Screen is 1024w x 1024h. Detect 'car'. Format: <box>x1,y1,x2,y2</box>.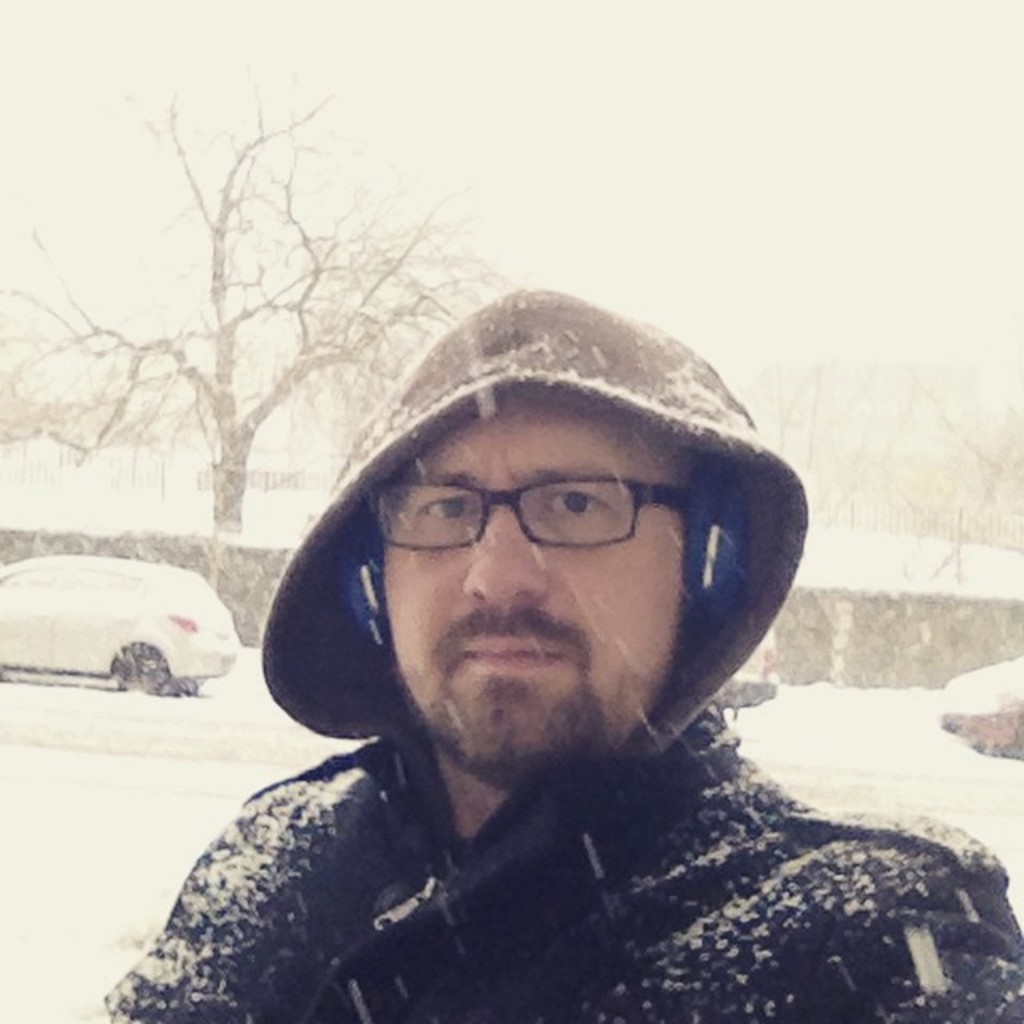
<box>0,554,242,690</box>.
